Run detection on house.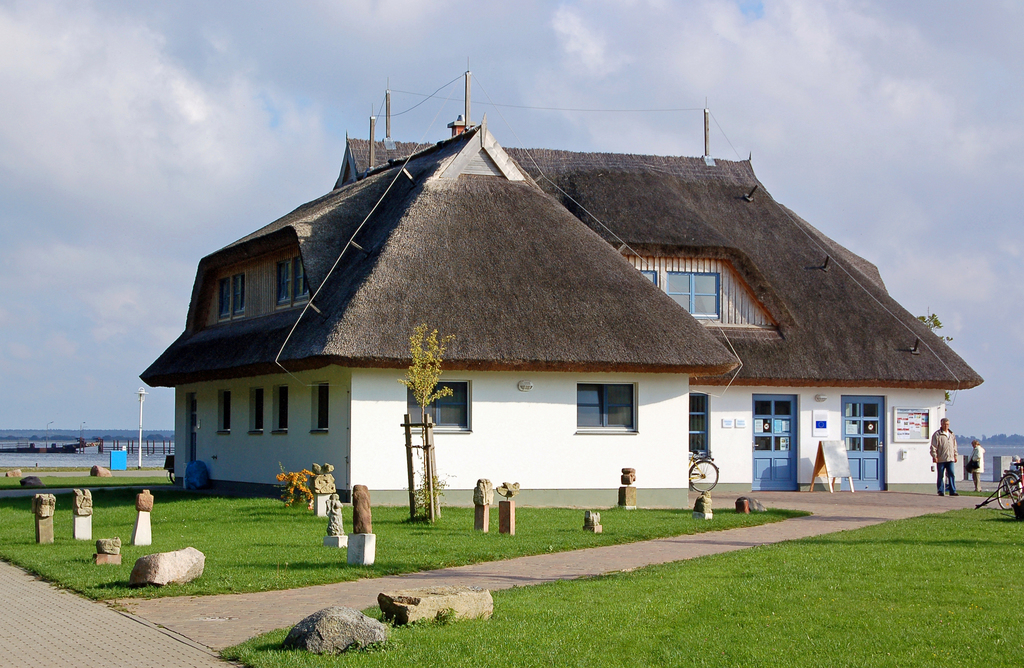
Result: 543,233,712,510.
